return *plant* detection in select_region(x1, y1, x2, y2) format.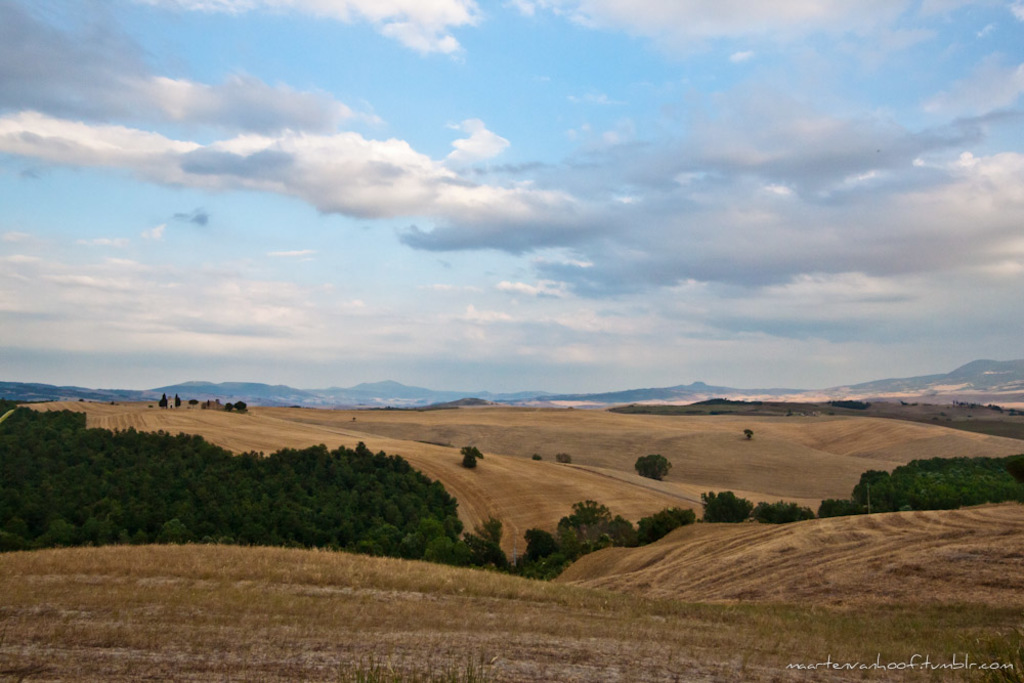
select_region(0, 376, 1023, 501).
